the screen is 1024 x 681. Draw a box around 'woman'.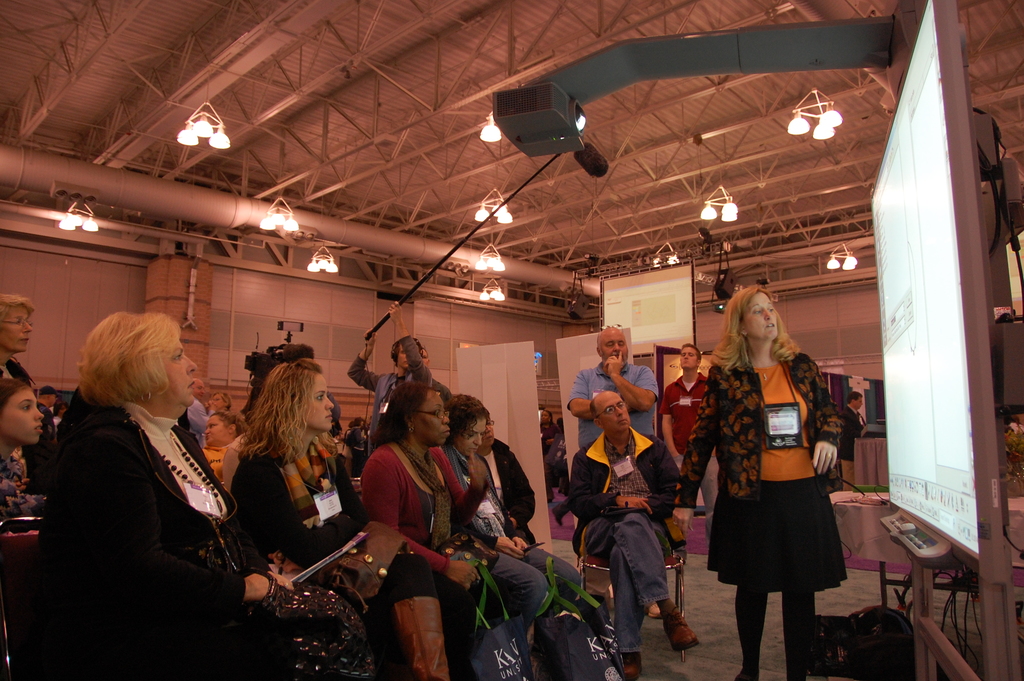
{"x1": 349, "y1": 383, "x2": 561, "y2": 680}.
